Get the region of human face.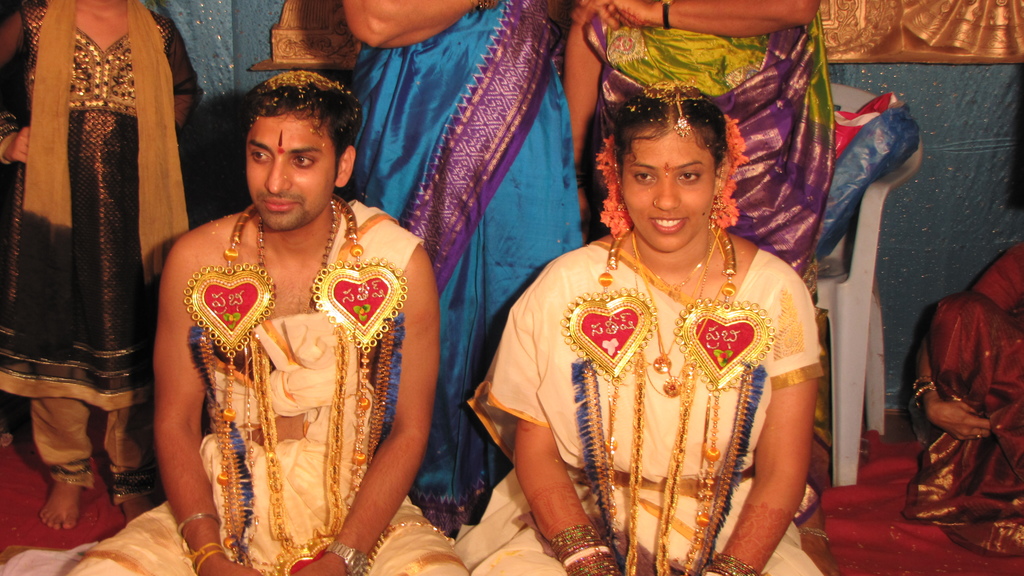
246 112 337 232.
